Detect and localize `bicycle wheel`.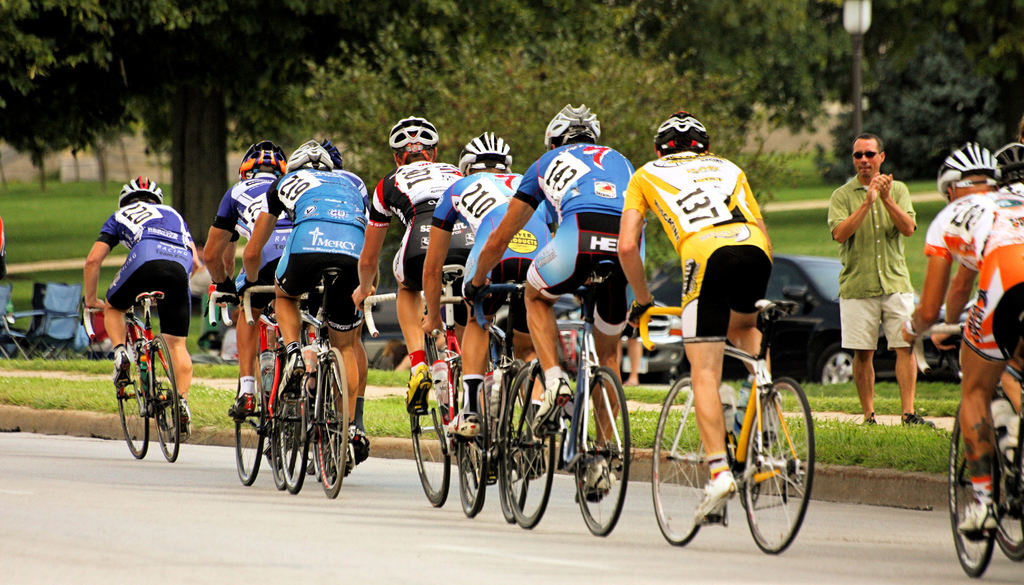
Localized at l=504, t=360, r=557, b=525.
